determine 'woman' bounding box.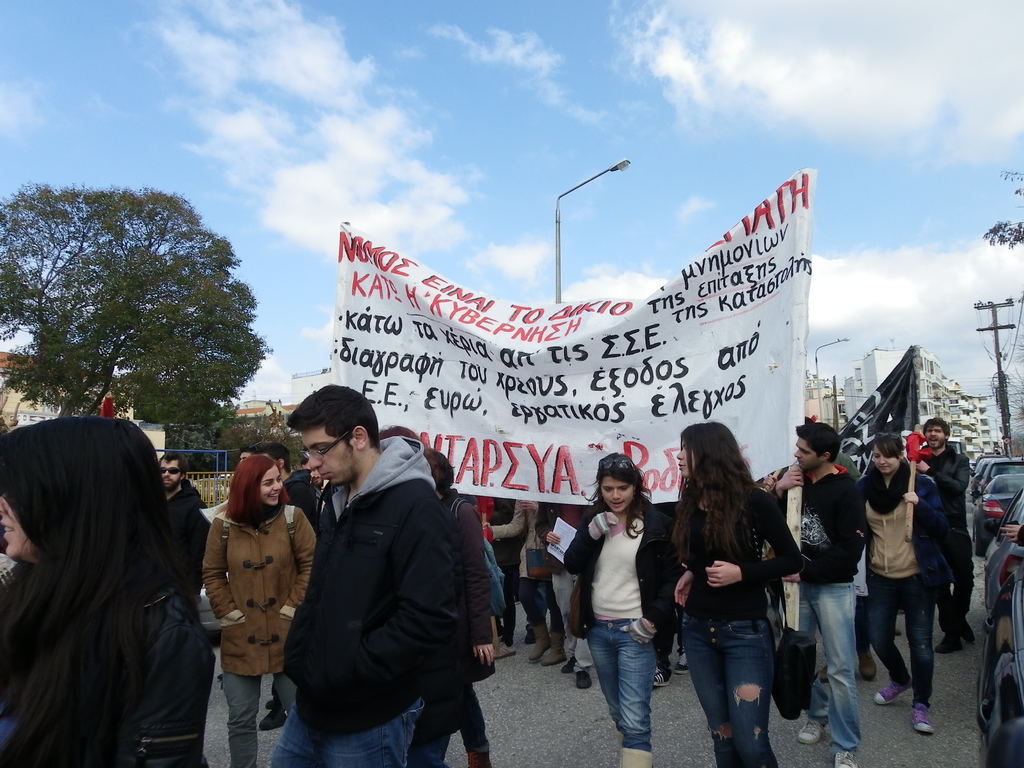
Determined: x1=407 y1=447 x2=496 y2=767.
